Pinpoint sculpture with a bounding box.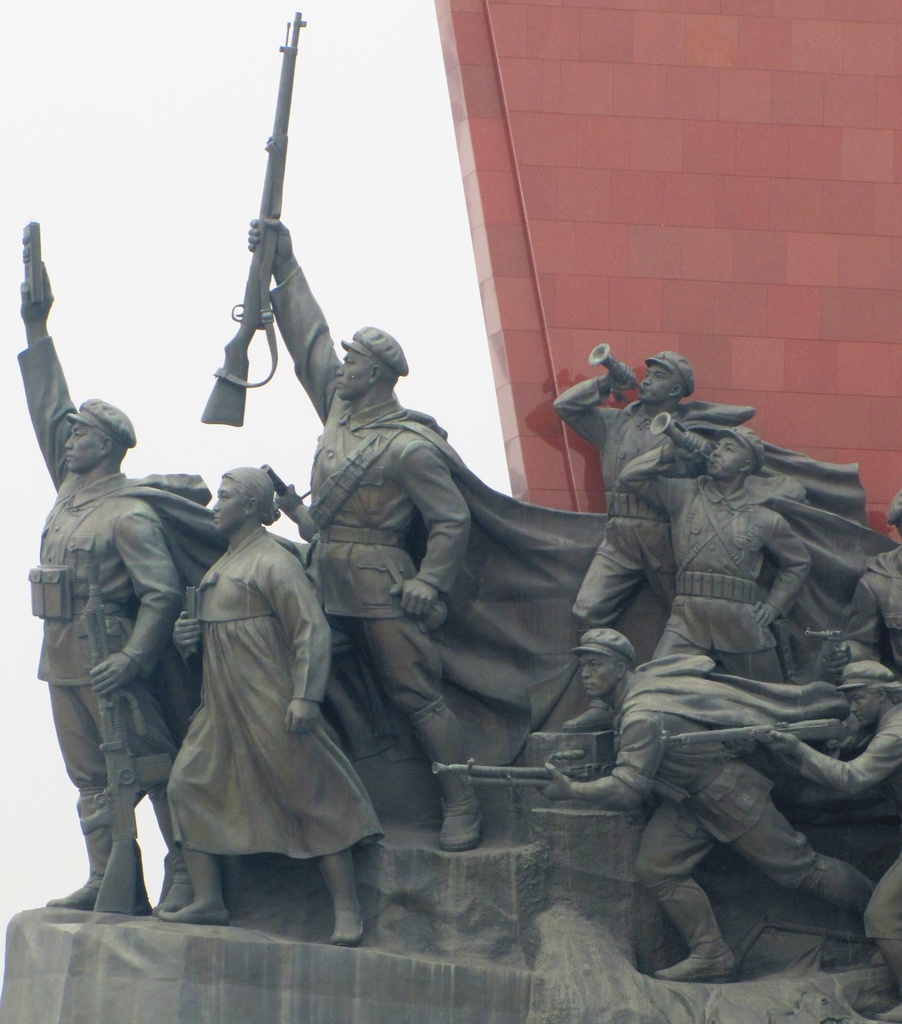
Rect(157, 468, 423, 945).
